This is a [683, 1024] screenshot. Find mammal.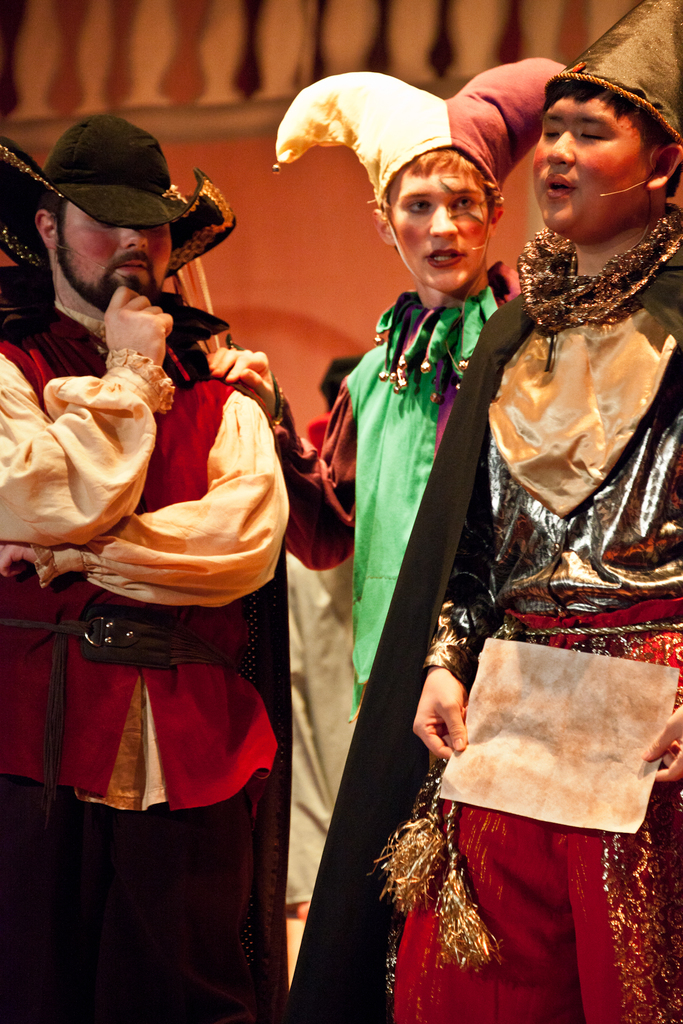
Bounding box: 206, 68, 572, 703.
